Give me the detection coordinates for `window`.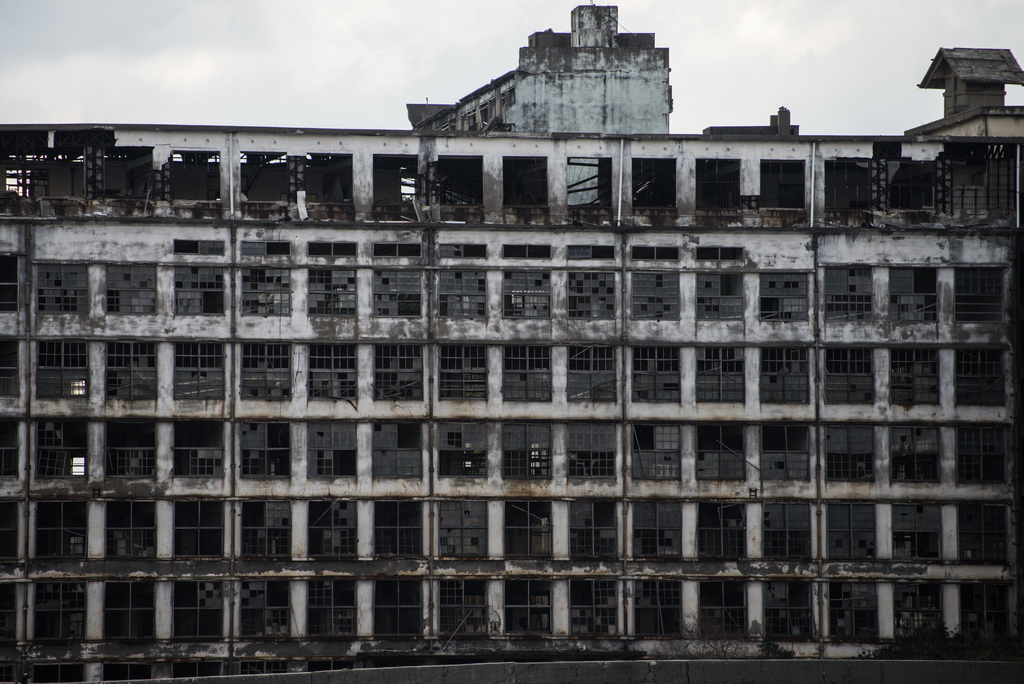
select_region(703, 424, 742, 479).
